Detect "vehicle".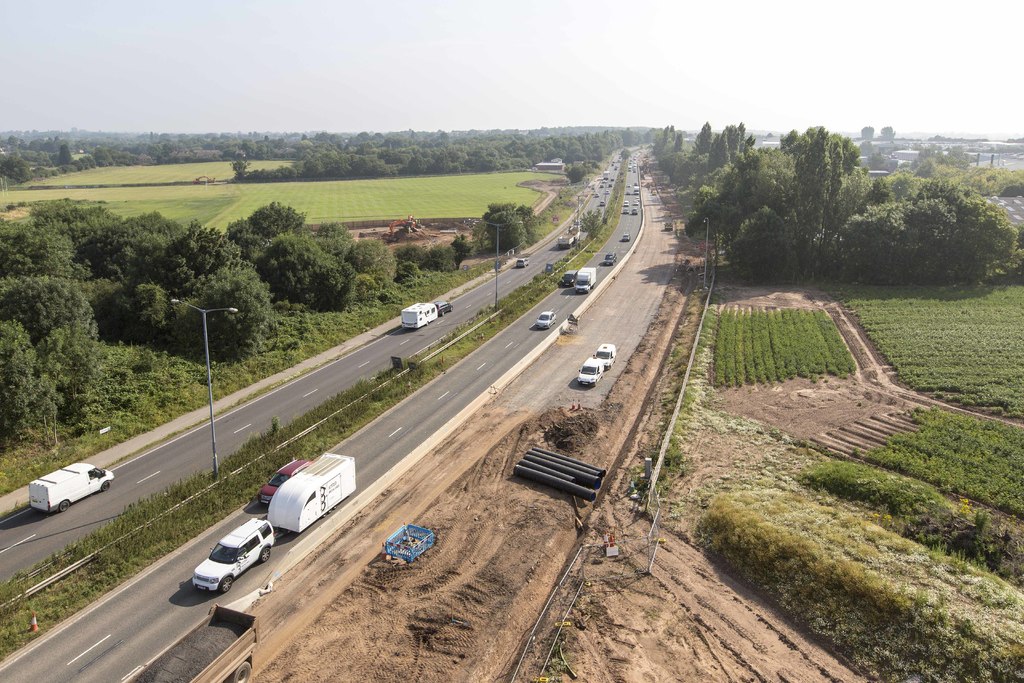
Detected at [x1=630, y1=206, x2=637, y2=219].
